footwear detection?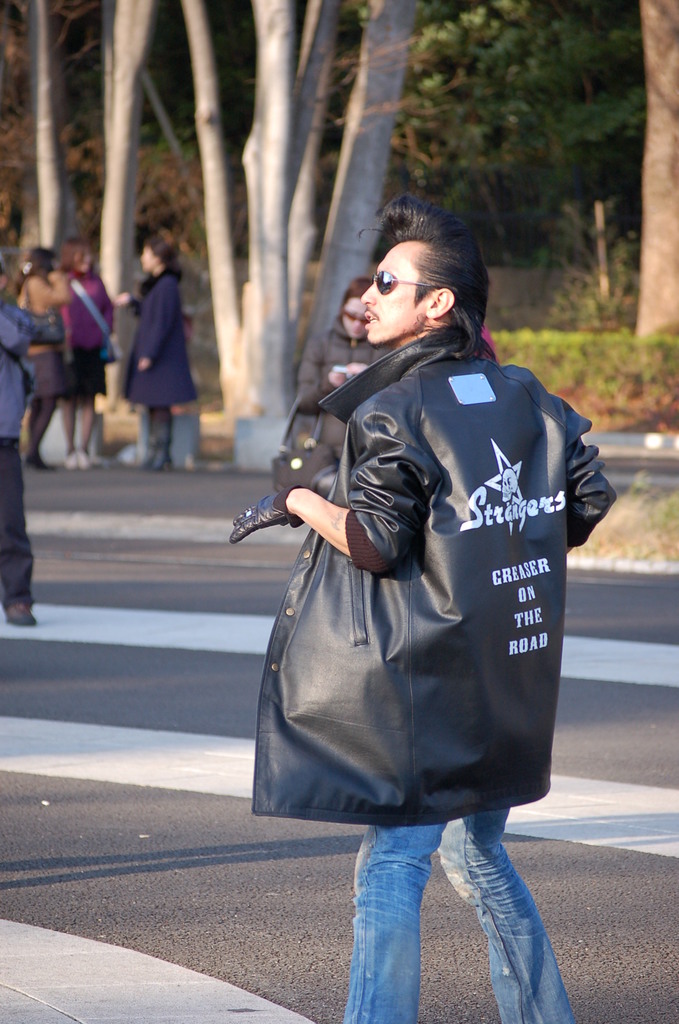
locate(62, 450, 76, 476)
